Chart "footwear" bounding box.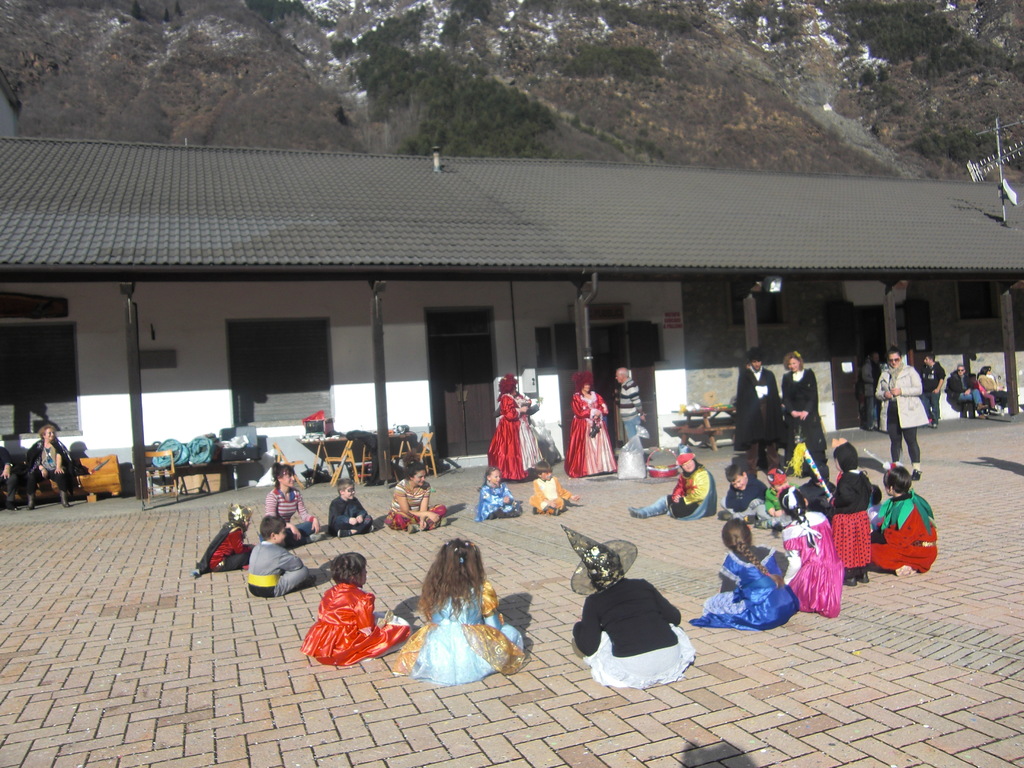
Charted: pyautogui.locateOnScreen(437, 516, 449, 529).
